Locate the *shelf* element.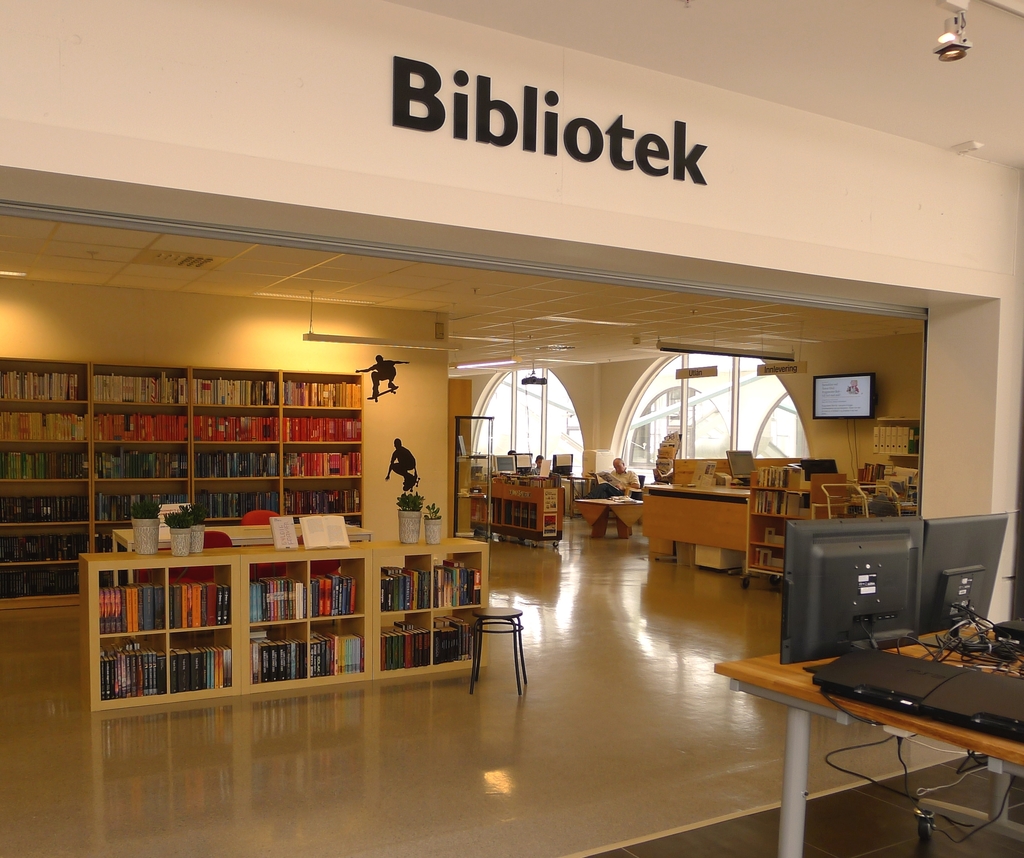
Element bbox: detection(147, 571, 248, 713).
